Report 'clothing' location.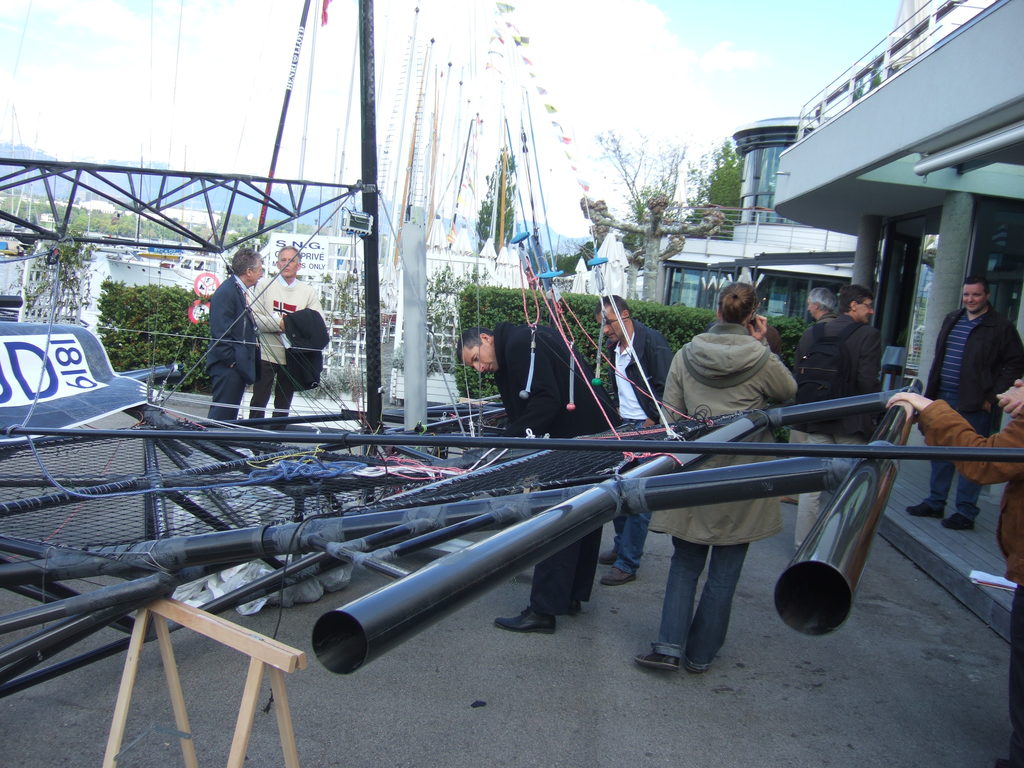
Report: [918,397,1021,760].
